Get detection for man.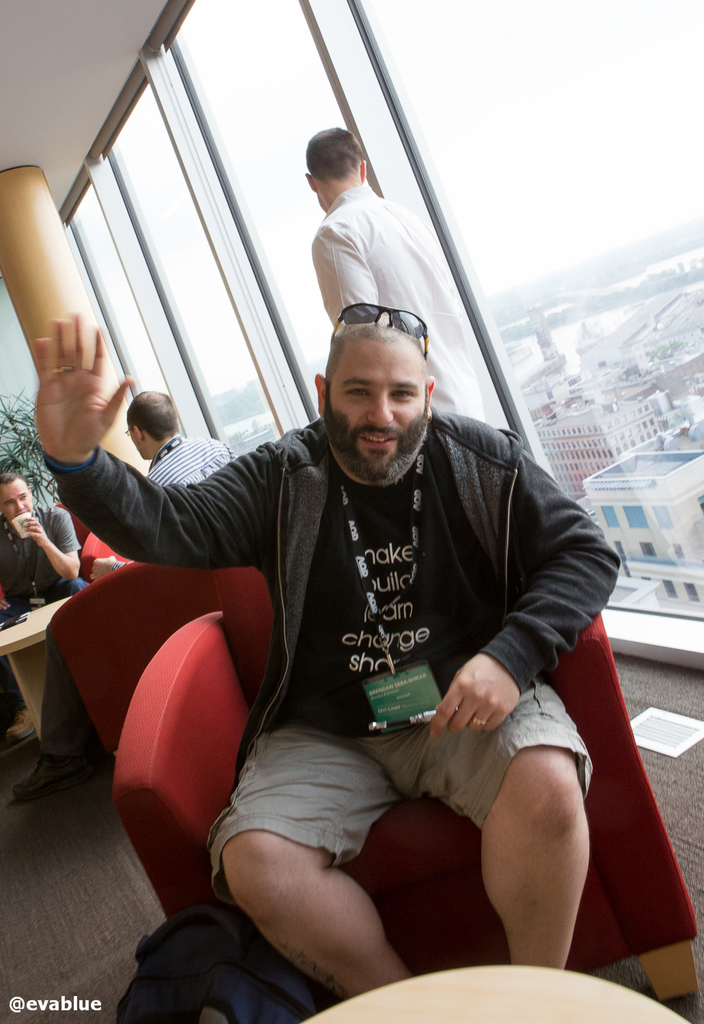
Detection: bbox=(0, 475, 87, 736).
